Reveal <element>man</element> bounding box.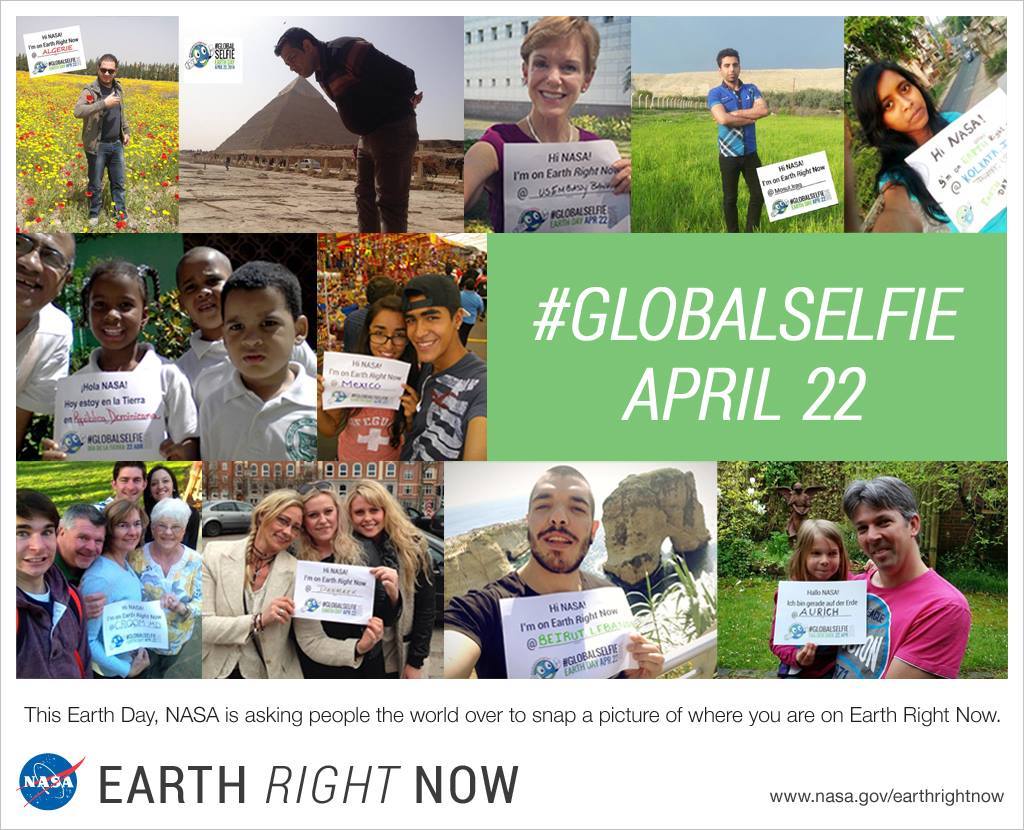
Revealed: box=[104, 456, 148, 502].
